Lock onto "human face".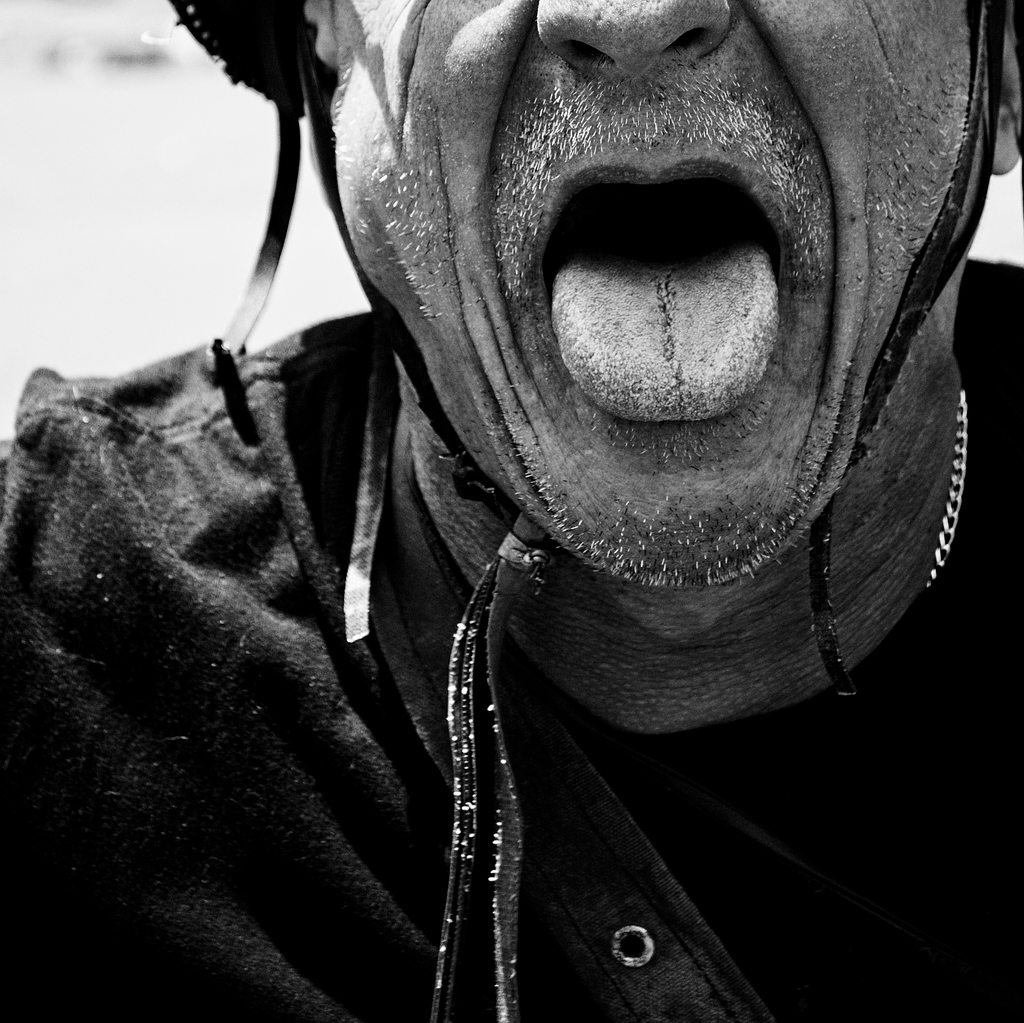
Locked: [left=336, top=0, right=984, bottom=583].
